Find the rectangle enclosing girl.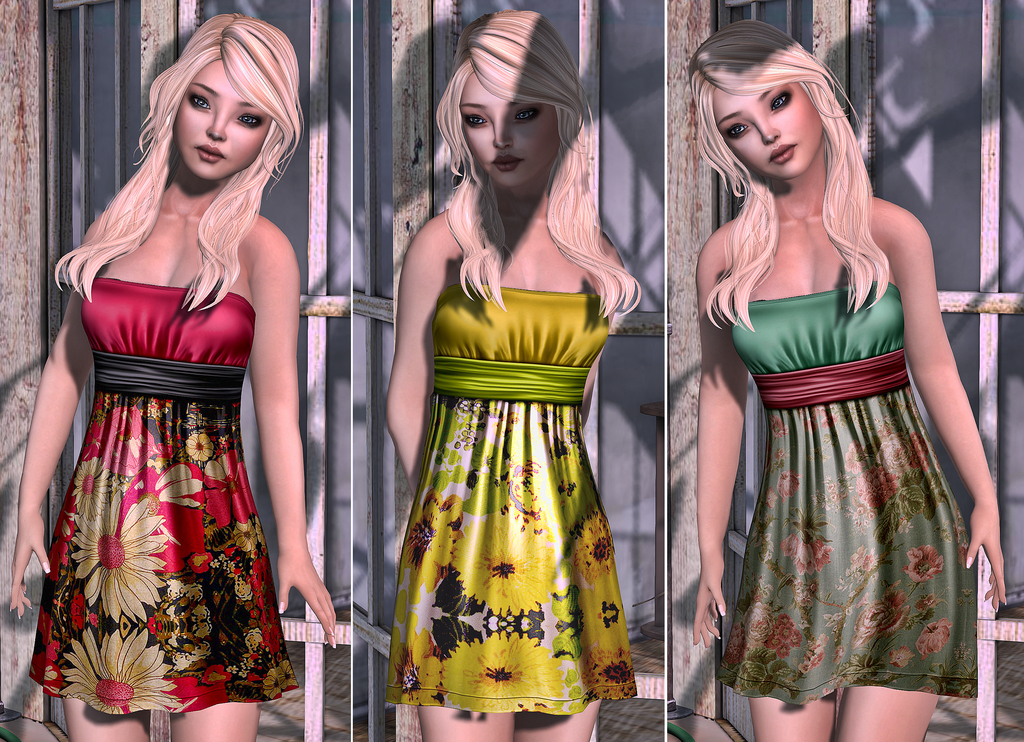
(left=383, top=7, right=636, bottom=741).
